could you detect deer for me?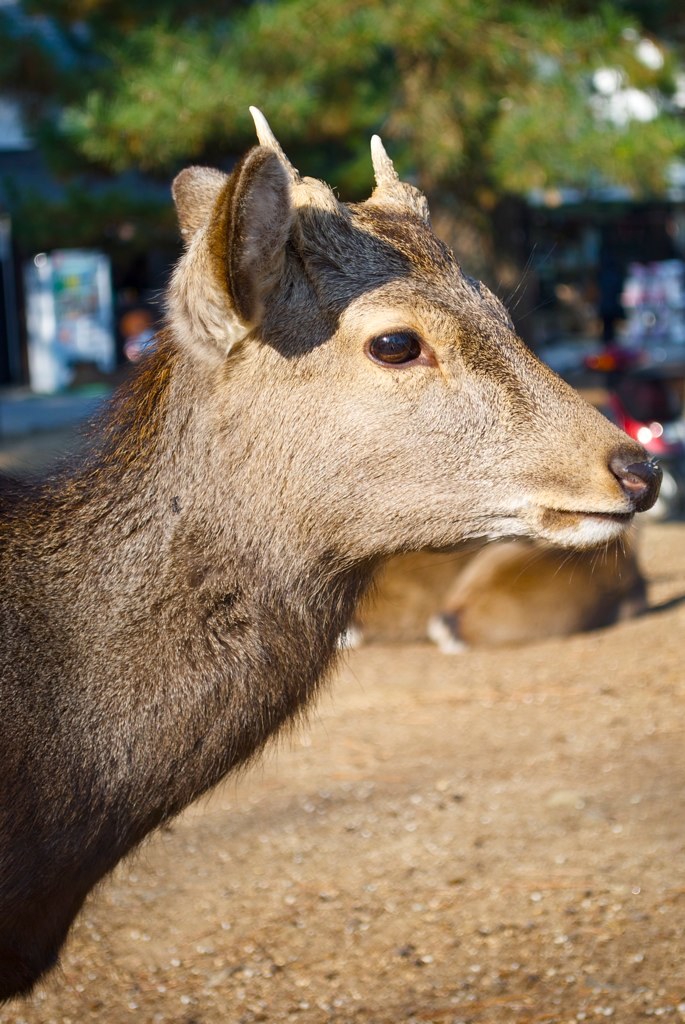
Detection result: (0,99,662,1005).
